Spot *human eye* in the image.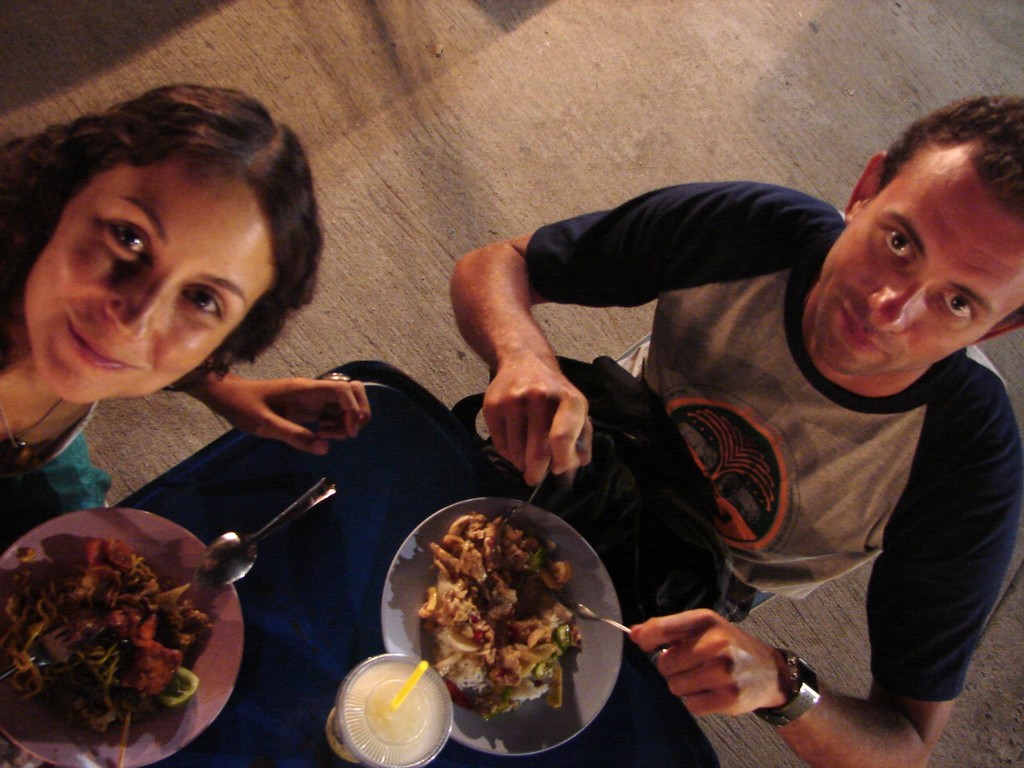
*human eye* found at <region>99, 219, 151, 276</region>.
